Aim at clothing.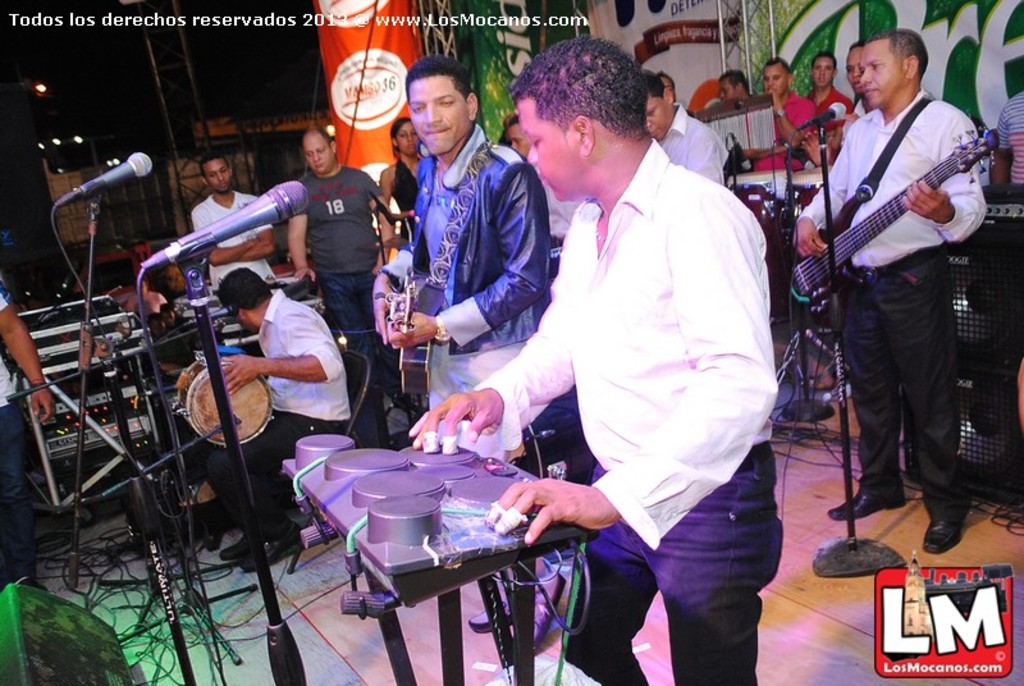
Aimed at 0 285 40 594.
